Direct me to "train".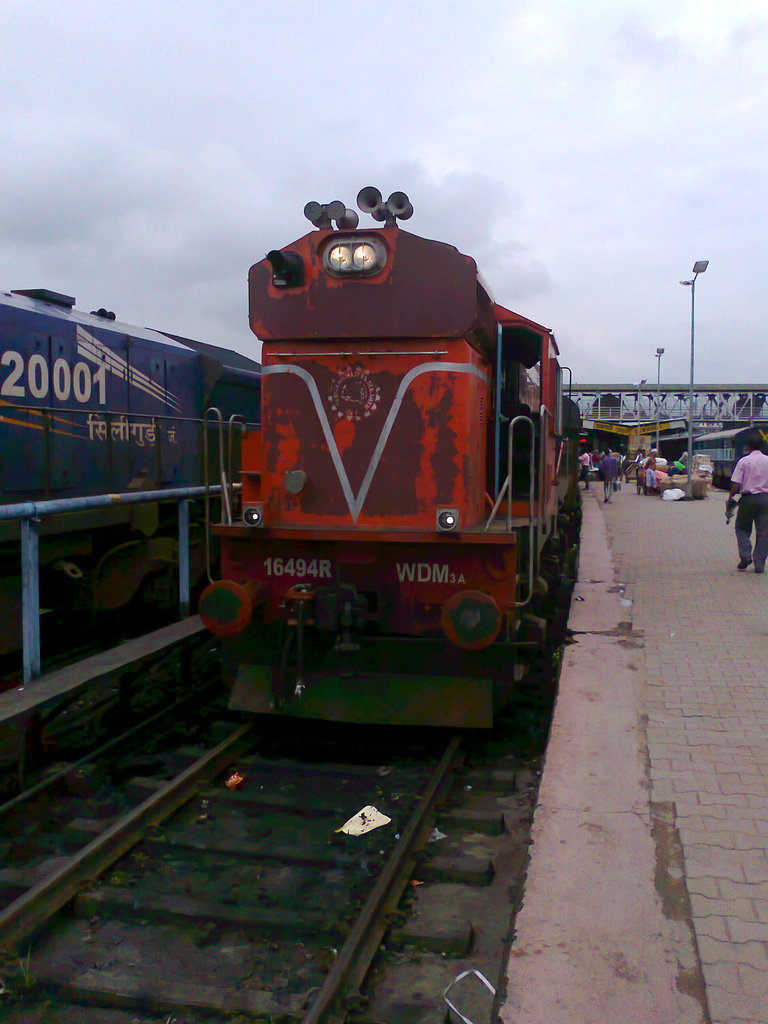
Direction: <region>0, 285, 262, 665</region>.
